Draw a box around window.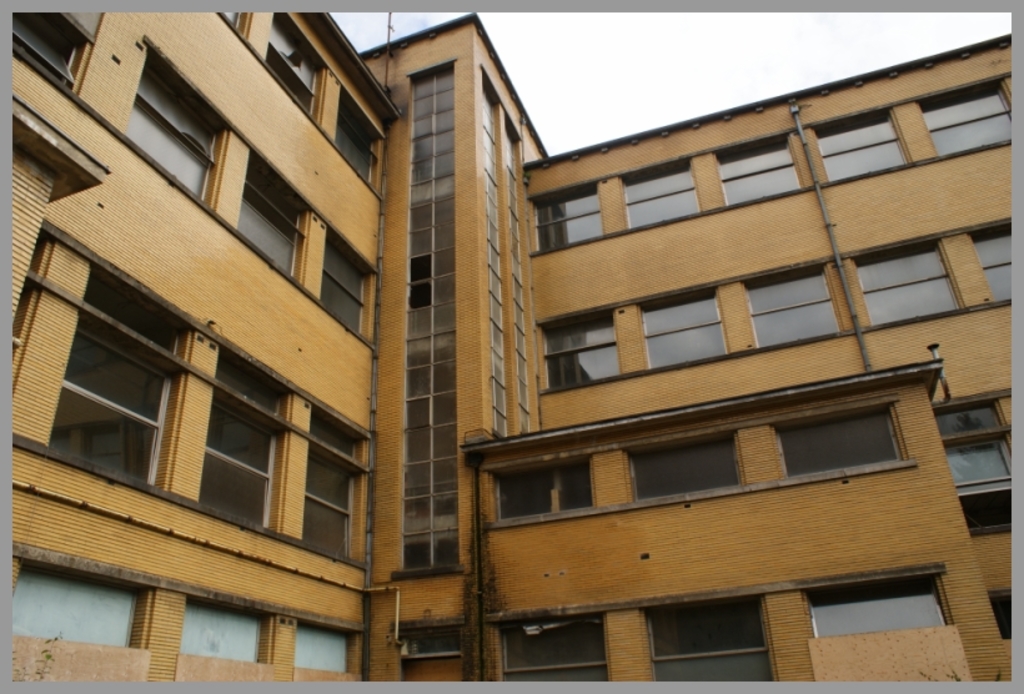
x1=970, y1=223, x2=1010, y2=301.
